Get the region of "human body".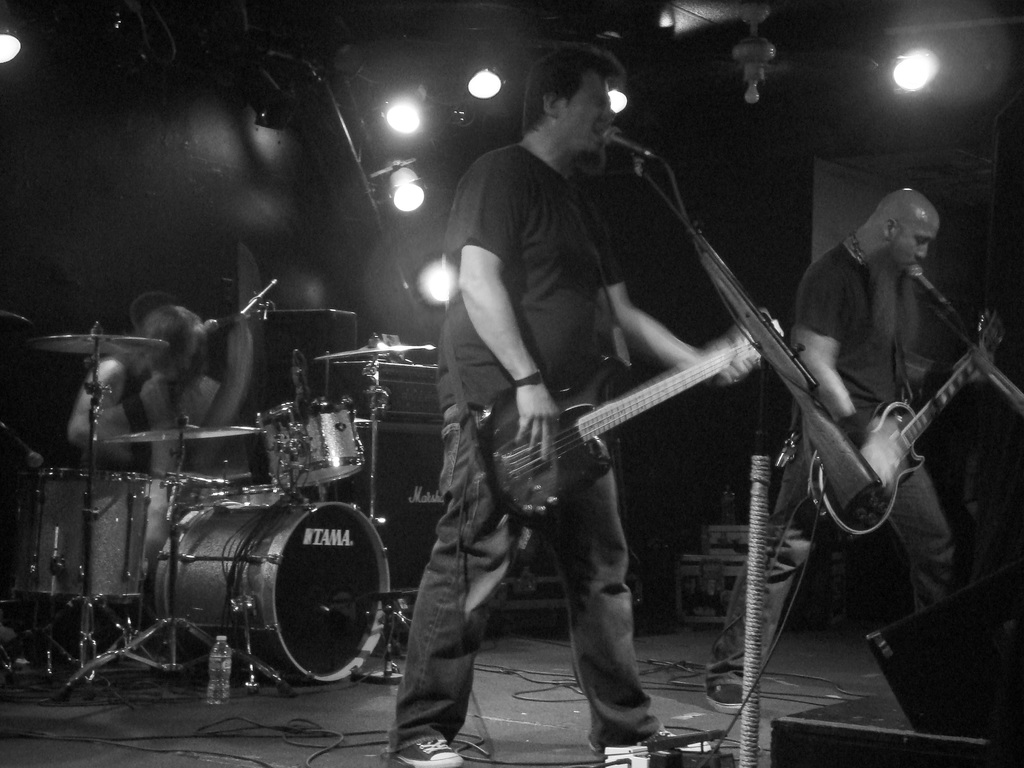
rect(70, 291, 212, 472).
